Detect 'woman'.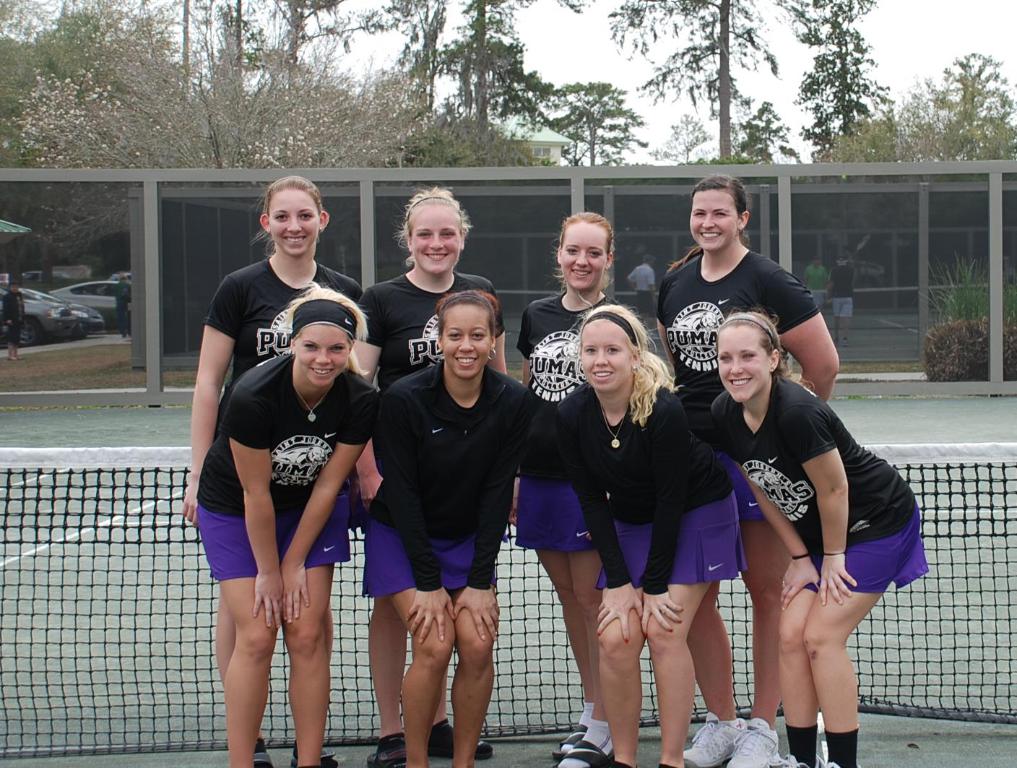
Detected at (357, 292, 545, 766).
